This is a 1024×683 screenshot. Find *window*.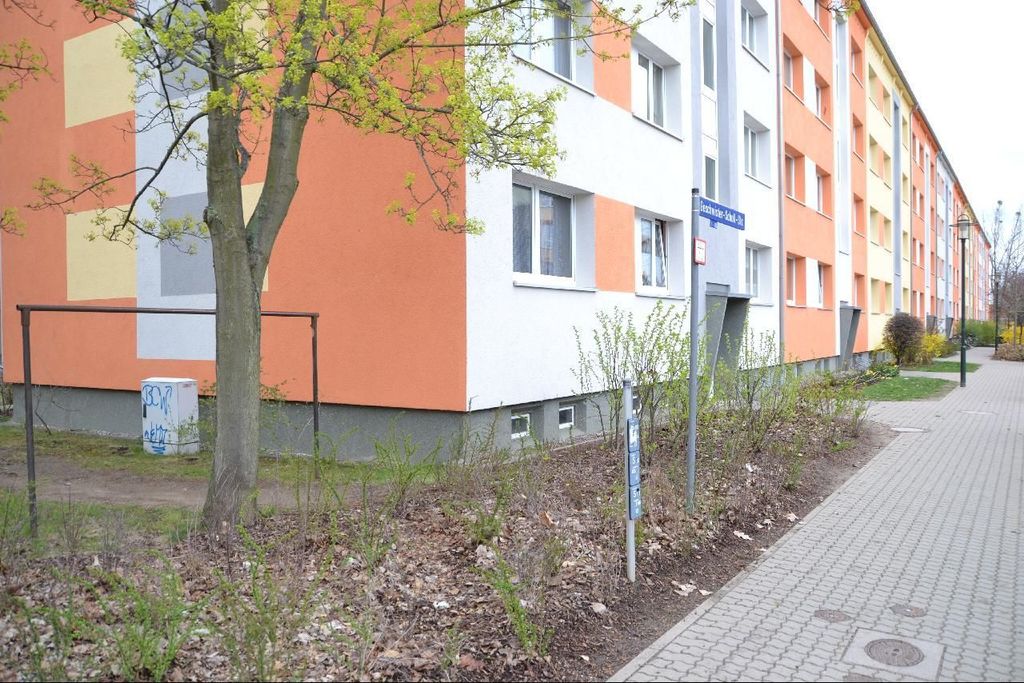
Bounding box: (x1=742, y1=103, x2=773, y2=186).
